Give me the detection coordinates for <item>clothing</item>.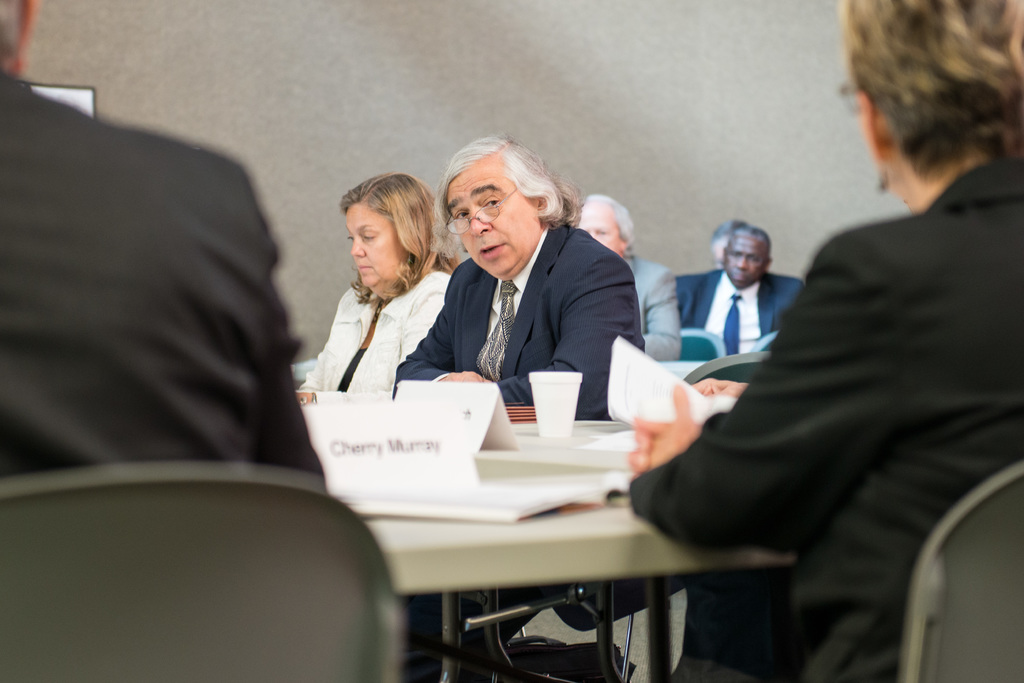
[623, 143, 1023, 682].
